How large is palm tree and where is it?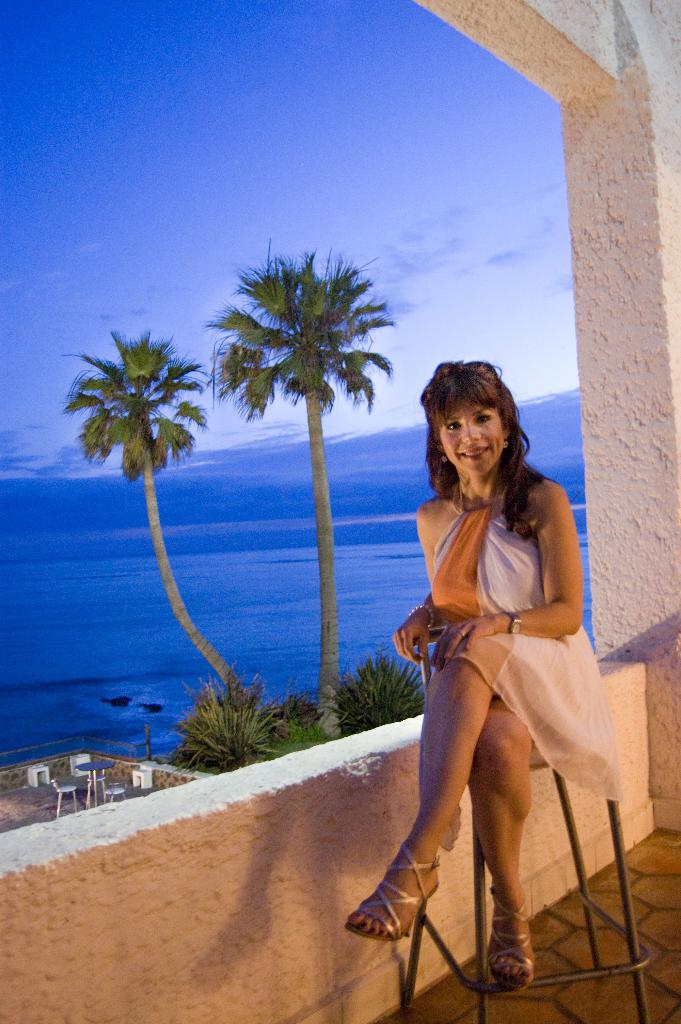
Bounding box: bbox(56, 323, 245, 693).
